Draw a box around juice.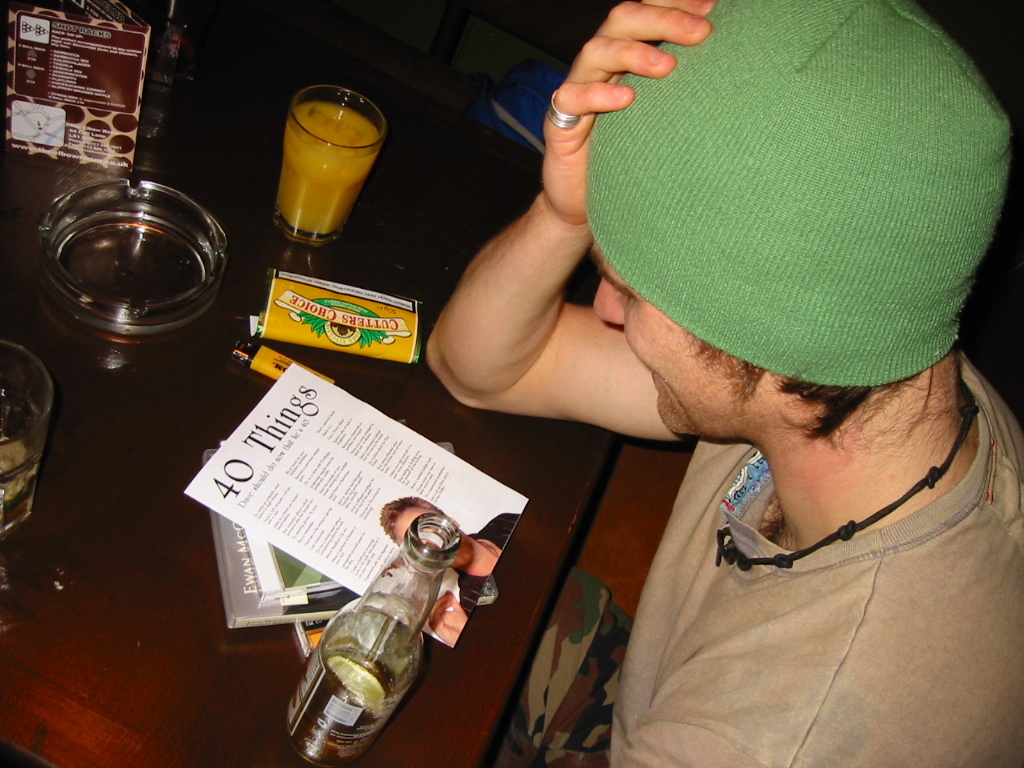
pyautogui.locateOnScreen(256, 96, 381, 235).
